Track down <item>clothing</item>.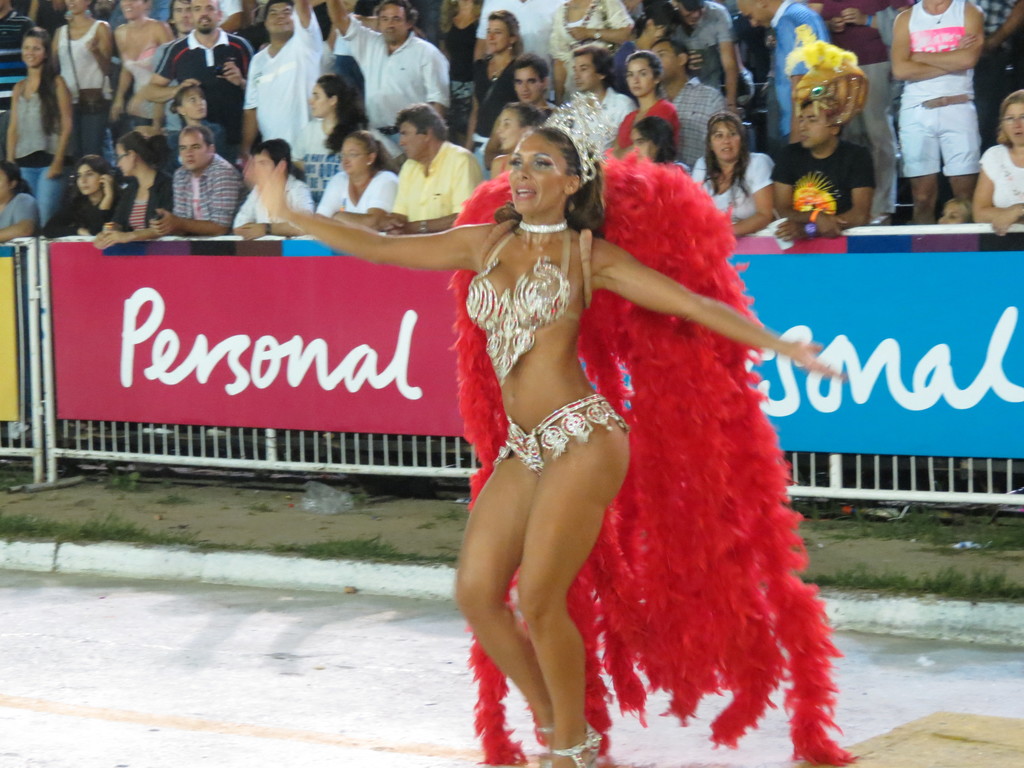
Tracked to box(231, 166, 318, 222).
